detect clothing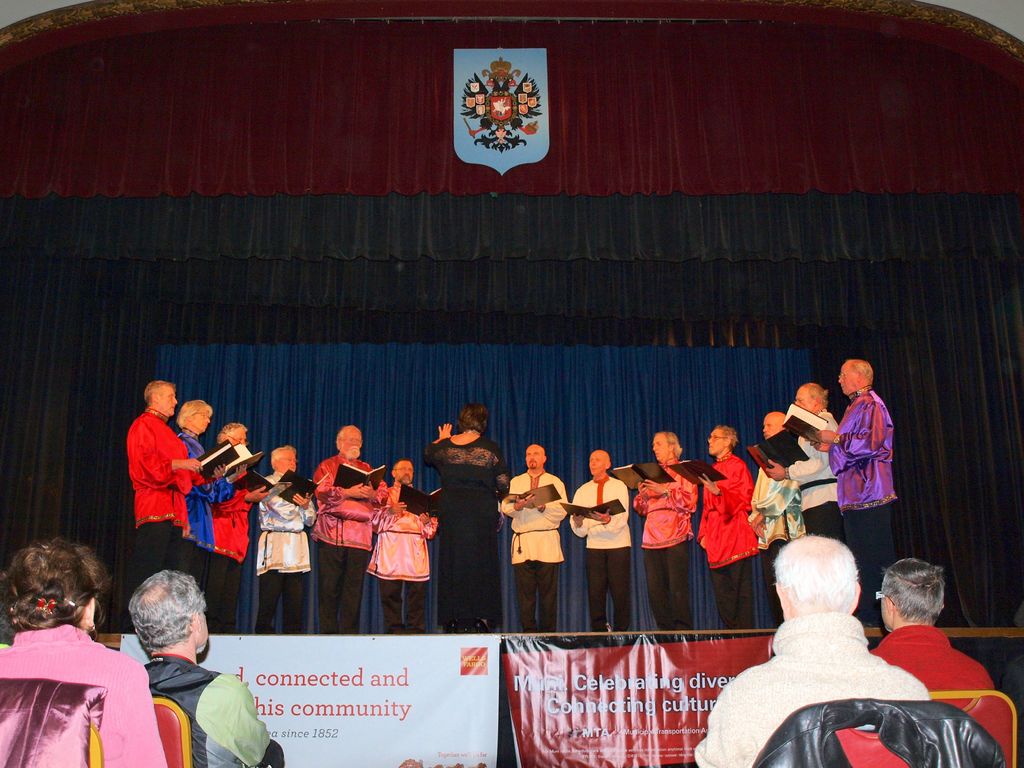
[745,468,812,616]
